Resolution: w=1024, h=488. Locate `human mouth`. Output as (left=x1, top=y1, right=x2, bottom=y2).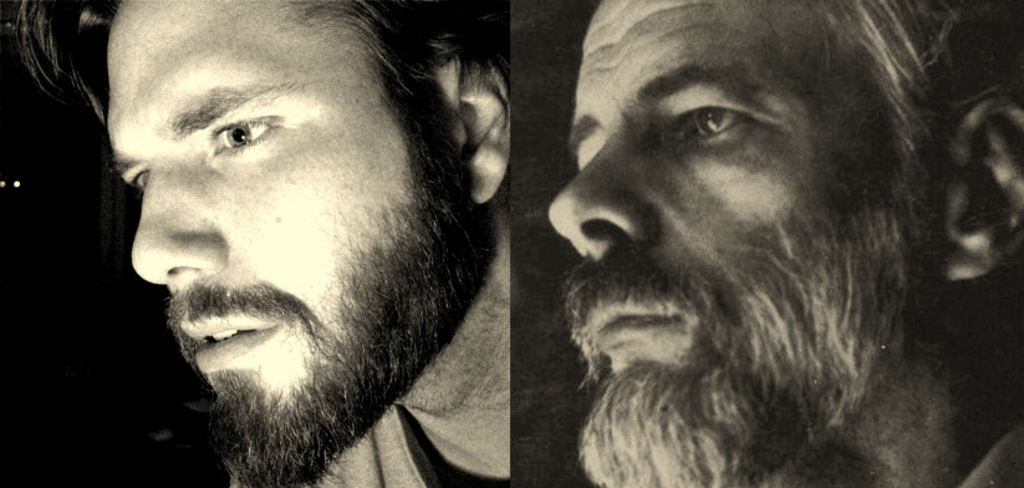
(left=183, top=306, right=274, bottom=375).
